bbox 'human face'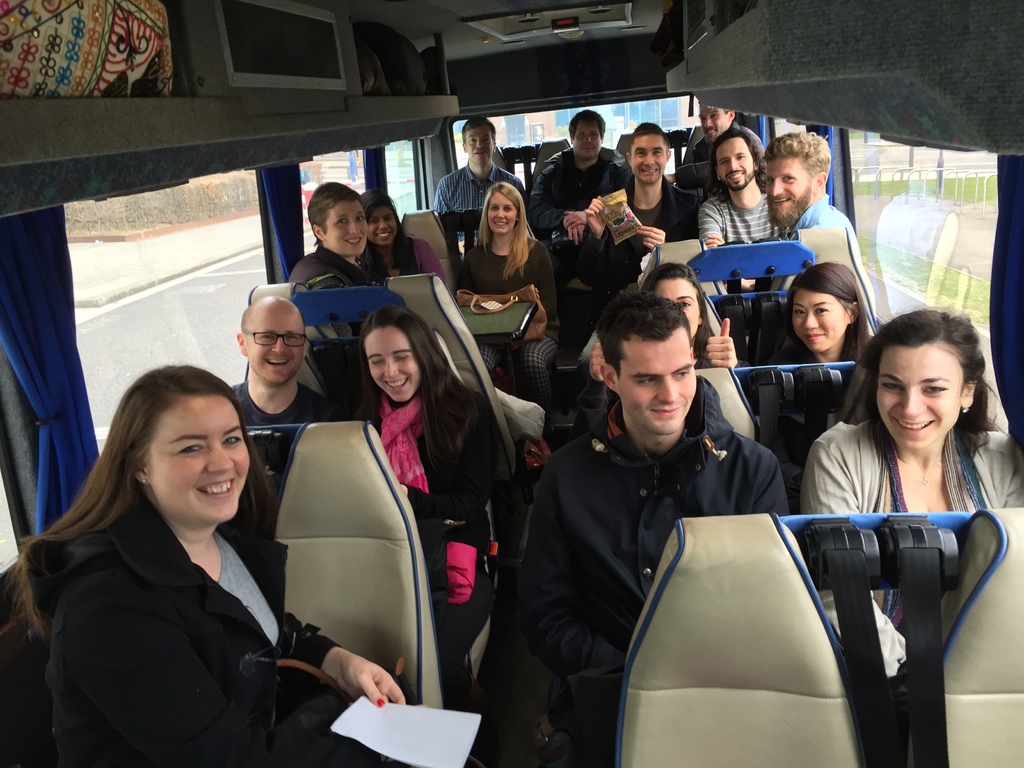
[619,331,693,431]
